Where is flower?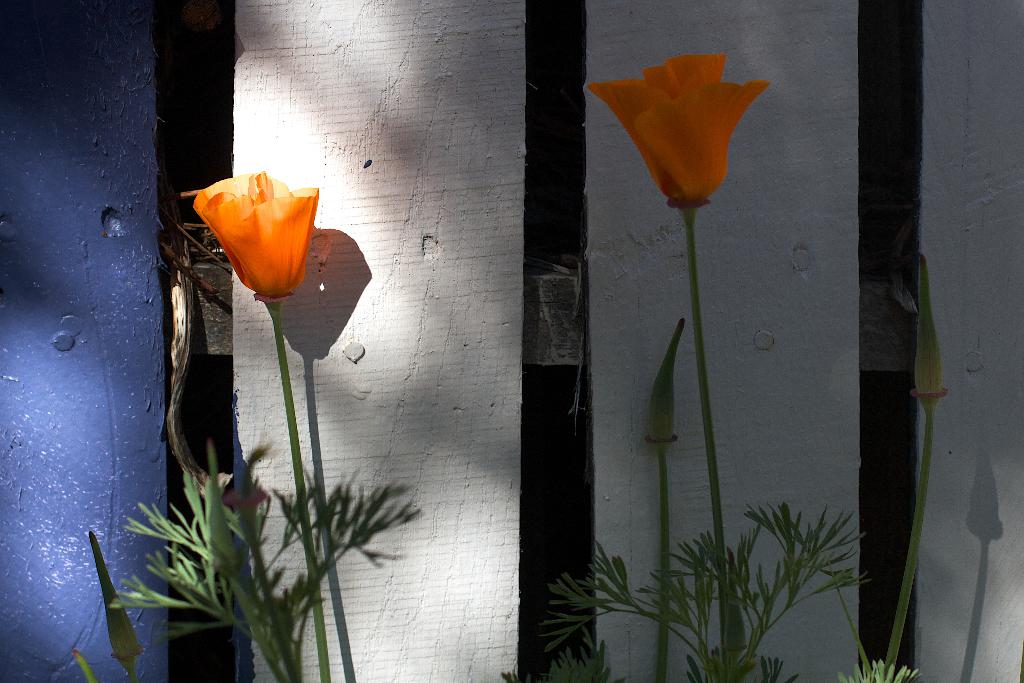
l=584, t=53, r=769, b=223.
